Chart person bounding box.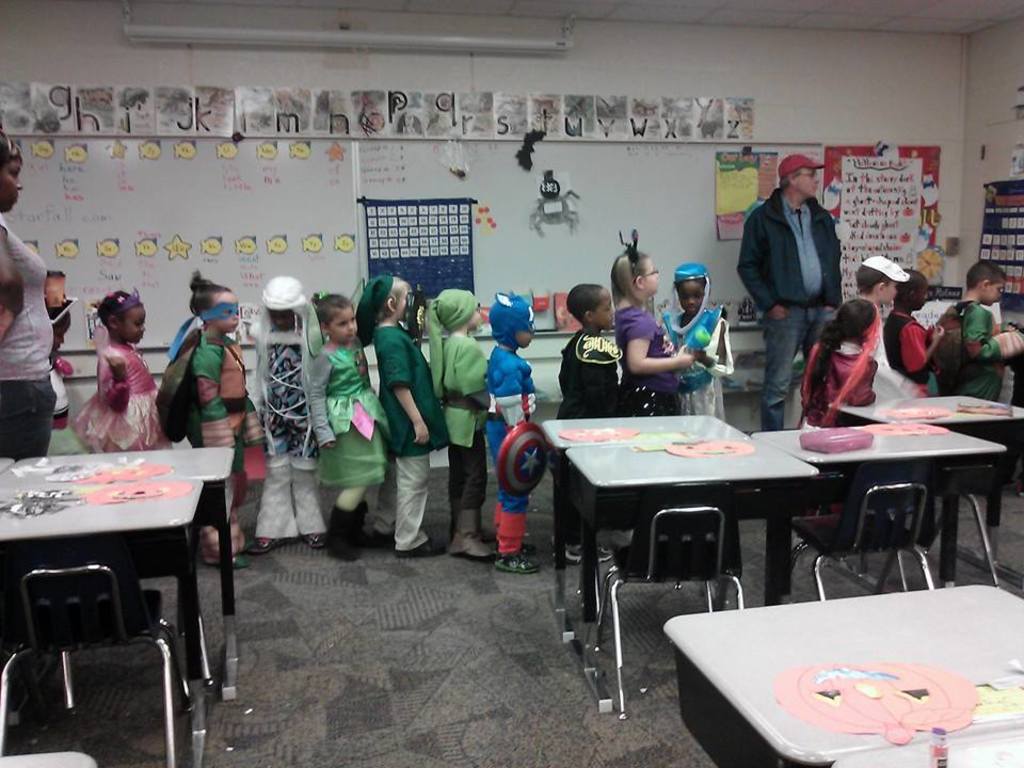
Charted: pyautogui.locateOnScreen(300, 290, 379, 566).
